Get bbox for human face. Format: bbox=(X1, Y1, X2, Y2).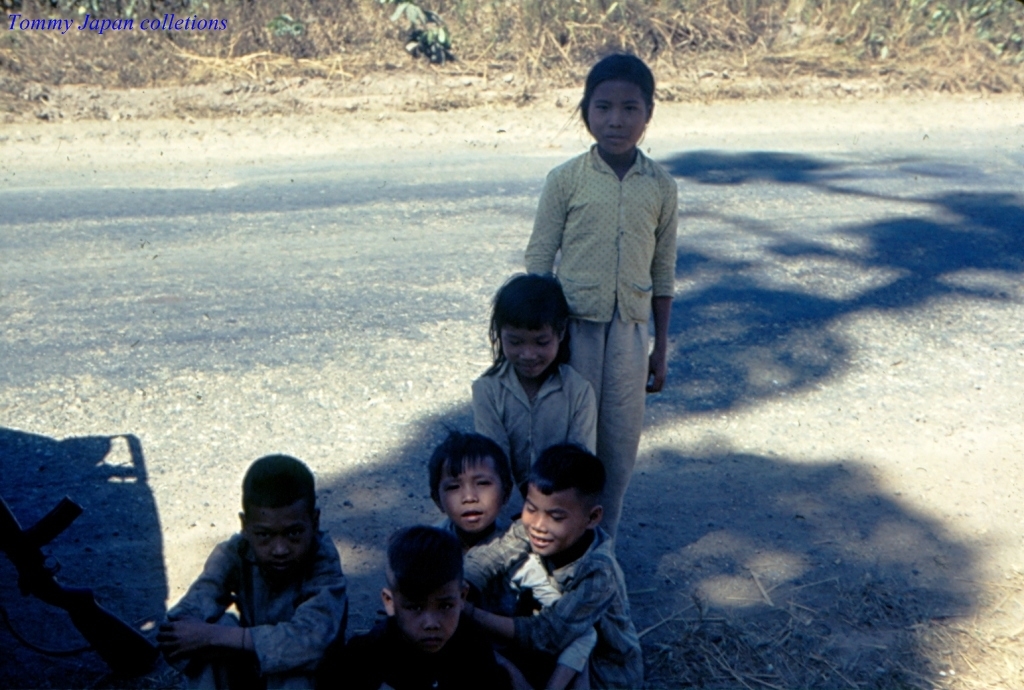
bbox=(521, 487, 582, 556).
